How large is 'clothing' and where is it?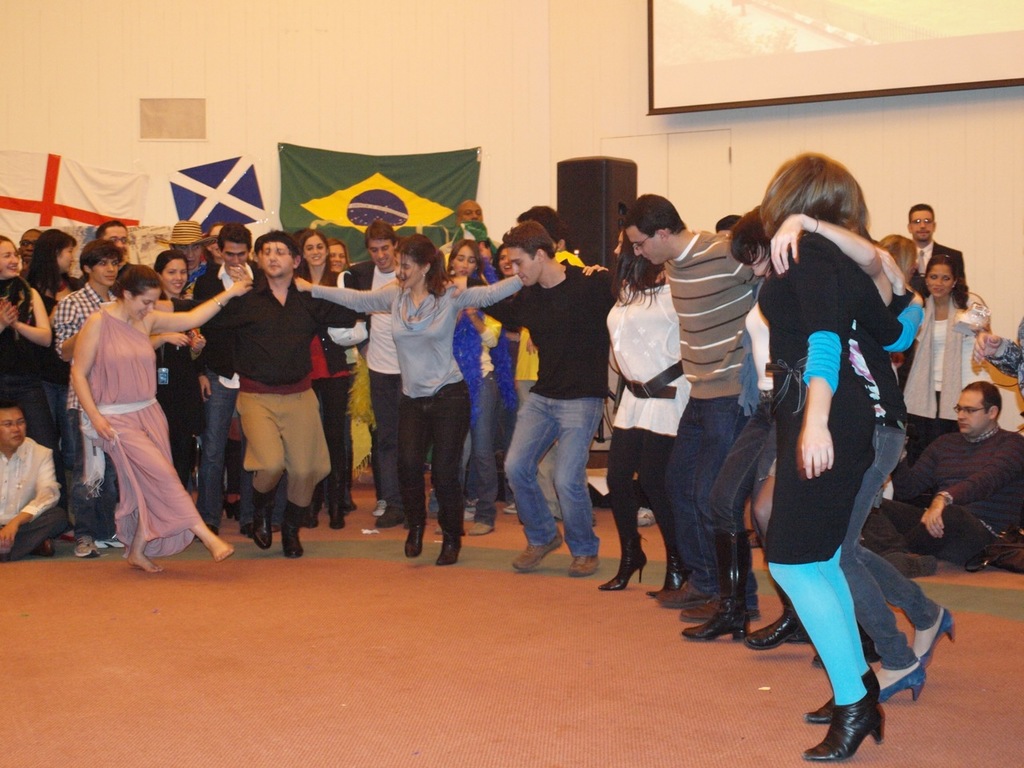
Bounding box: (39,275,67,317).
